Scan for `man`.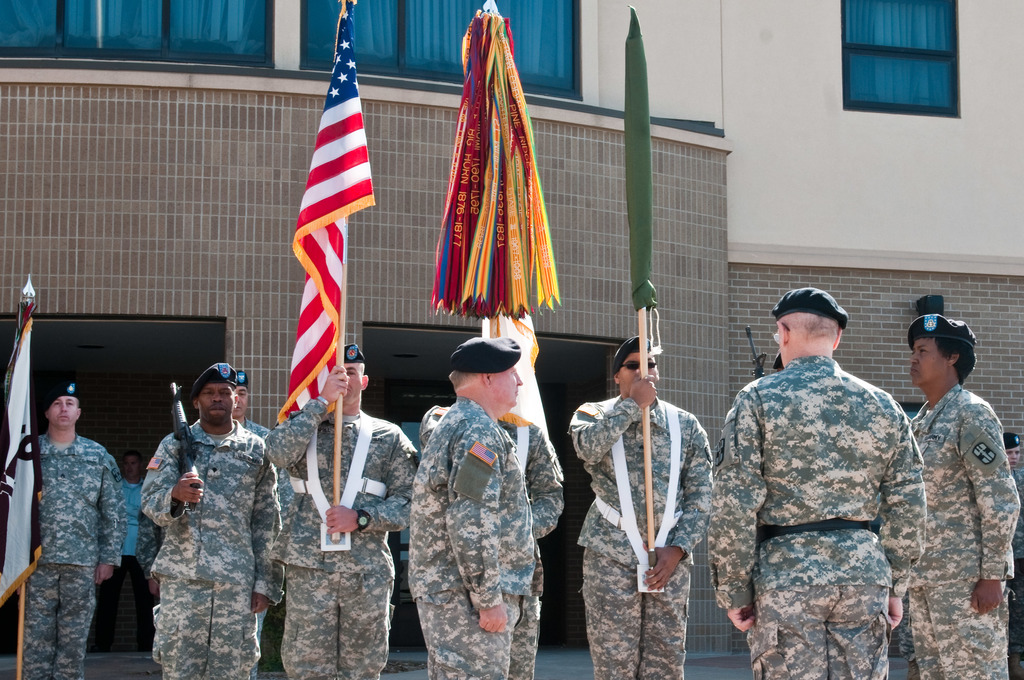
Scan result: {"left": 410, "top": 336, "right": 537, "bottom": 679}.
